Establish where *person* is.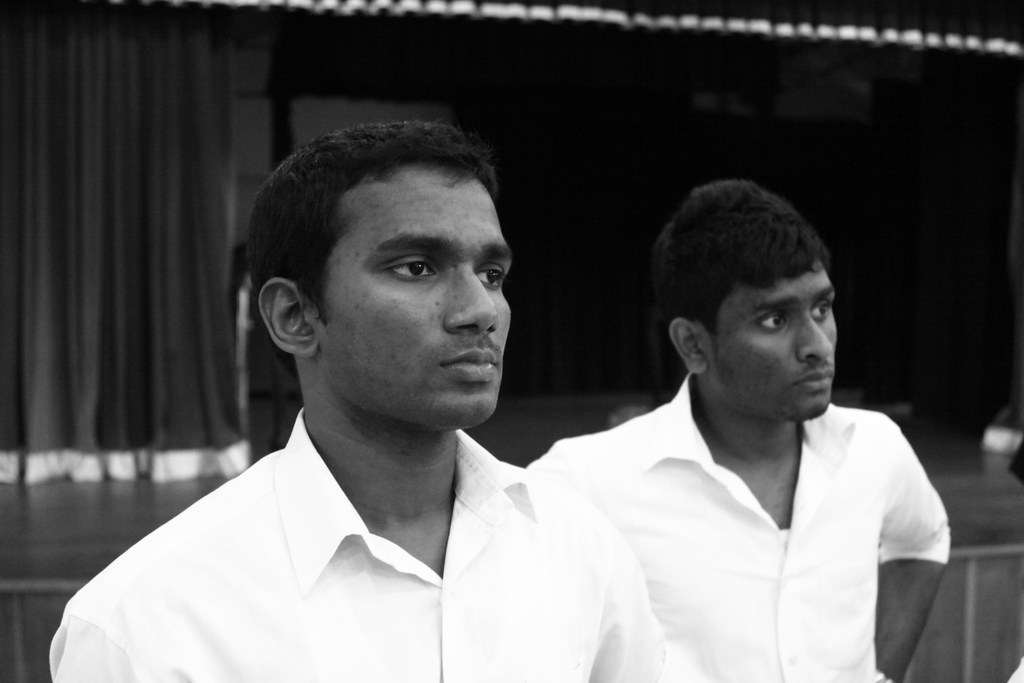
Established at locate(106, 113, 751, 682).
